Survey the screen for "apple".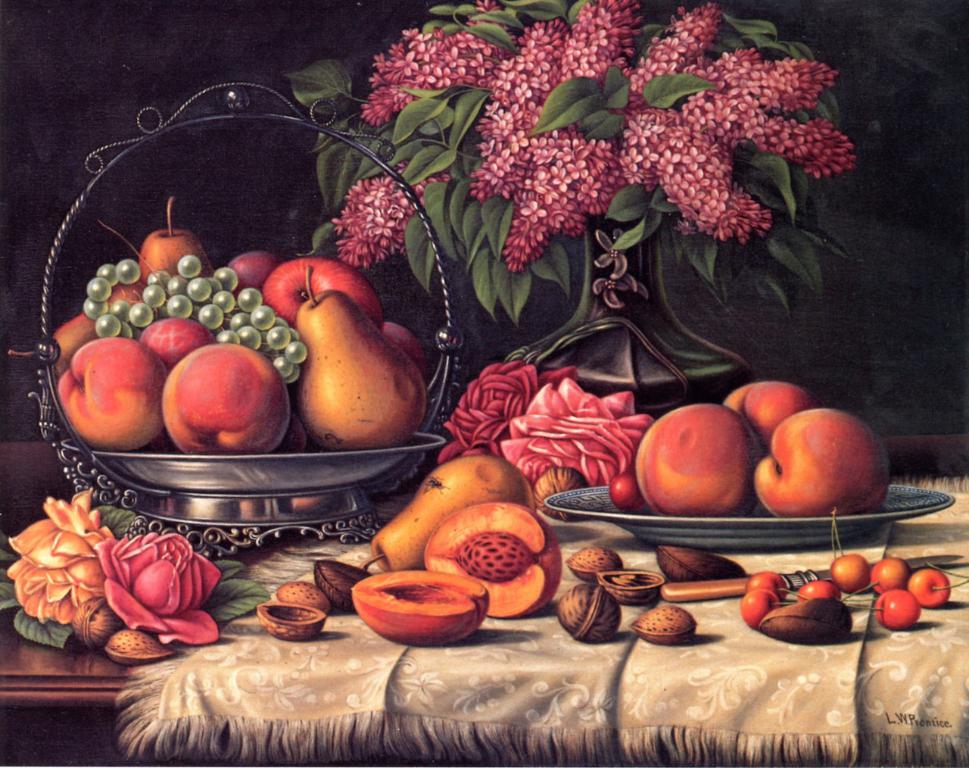
Survey found: rect(56, 338, 165, 449).
